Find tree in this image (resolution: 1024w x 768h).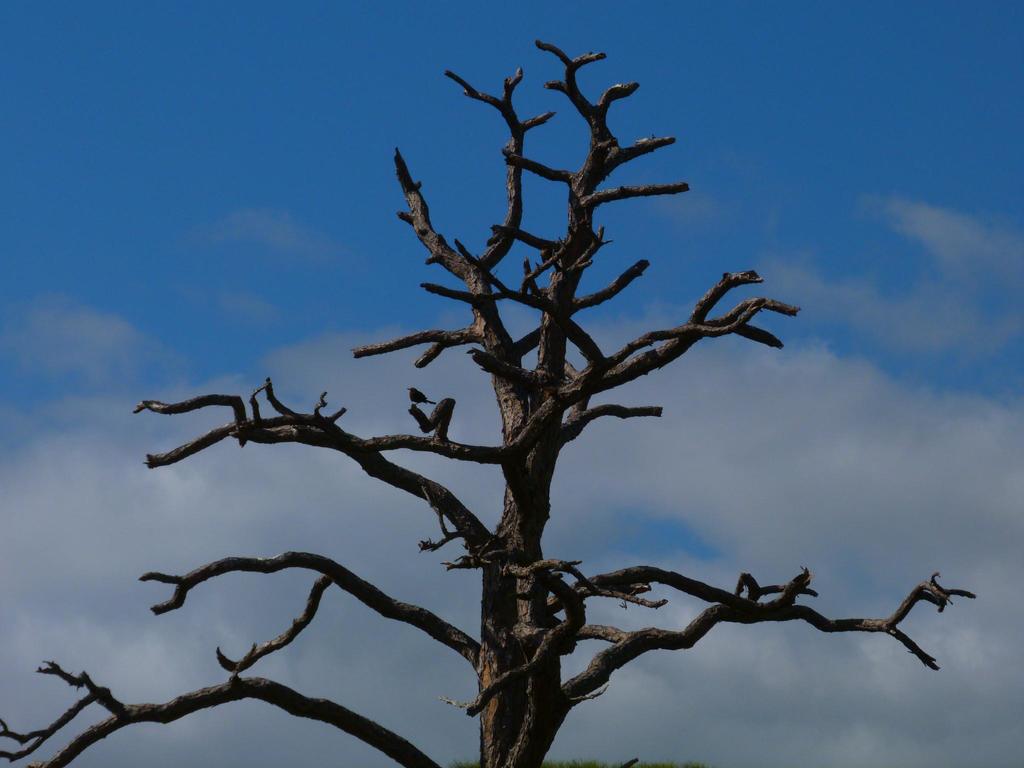
crop(128, 16, 919, 759).
